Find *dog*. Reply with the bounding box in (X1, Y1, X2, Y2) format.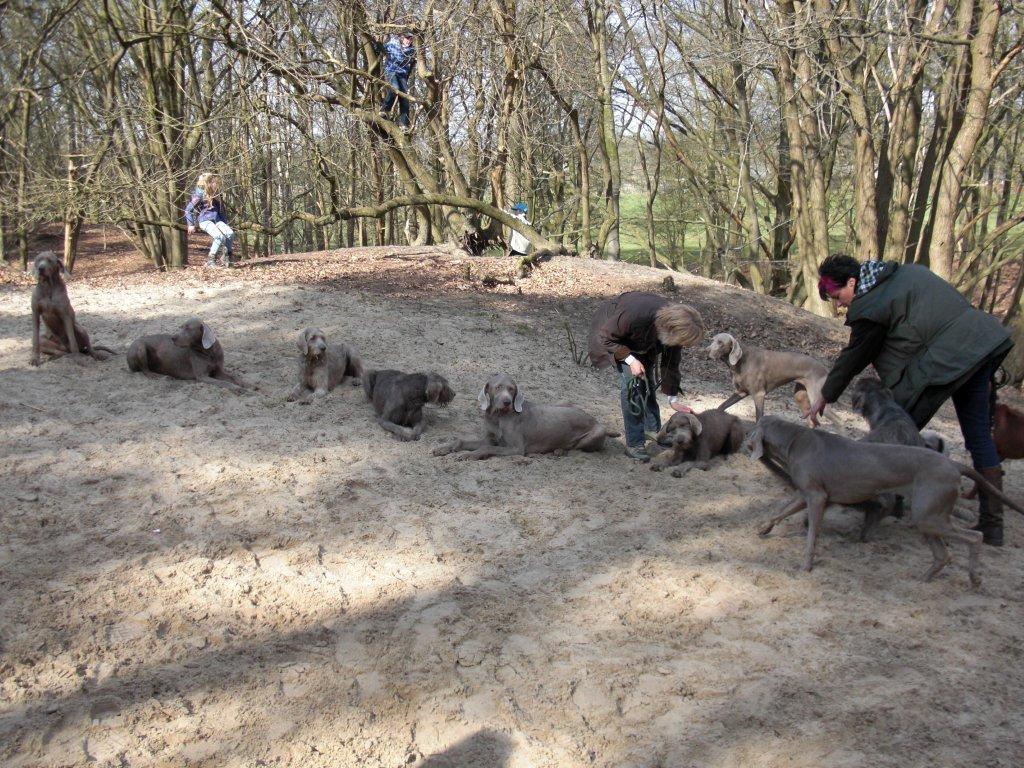
(961, 405, 1021, 499).
